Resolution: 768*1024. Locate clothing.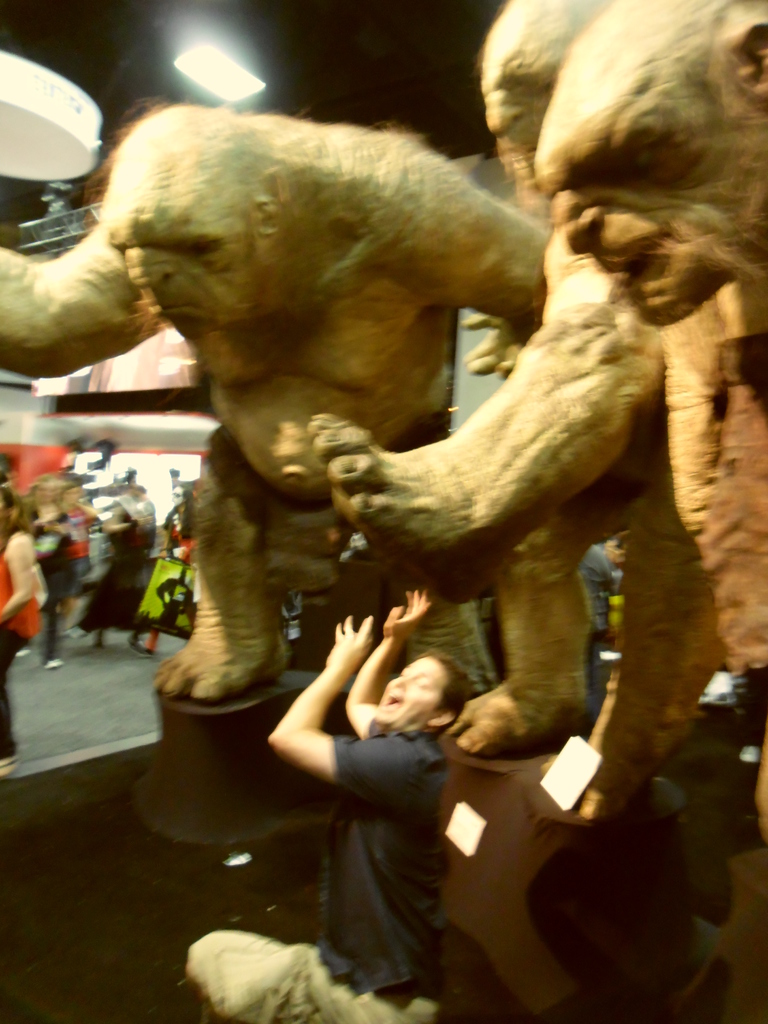
Rect(66, 505, 100, 598).
